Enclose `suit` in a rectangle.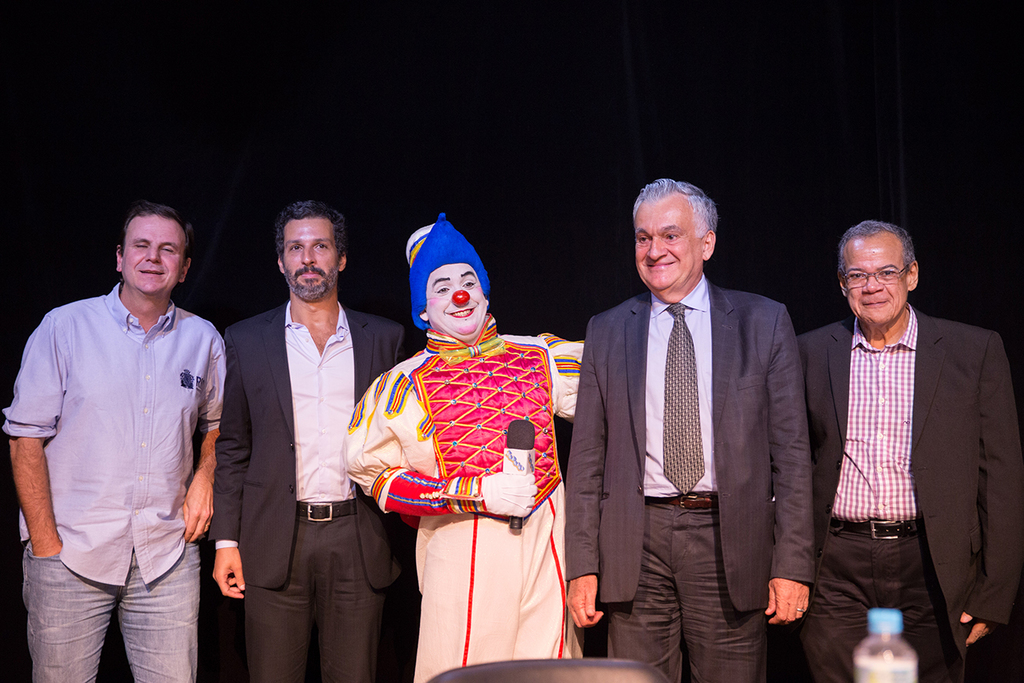
x1=207 y1=298 x2=412 y2=682.
